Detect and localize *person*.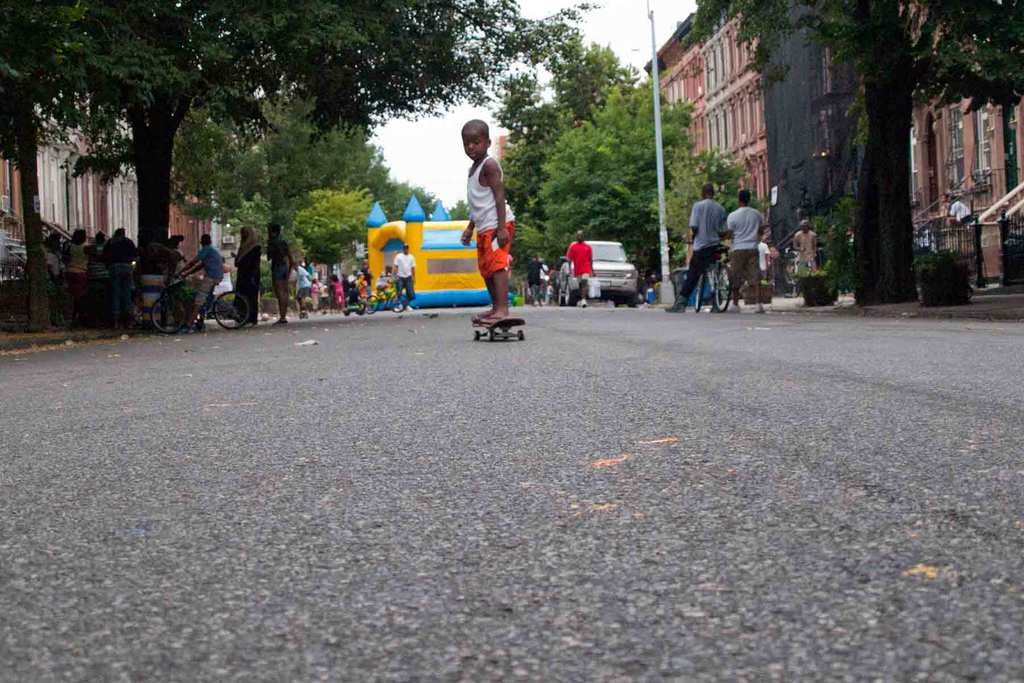
Localized at (left=525, top=249, right=545, bottom=304).
